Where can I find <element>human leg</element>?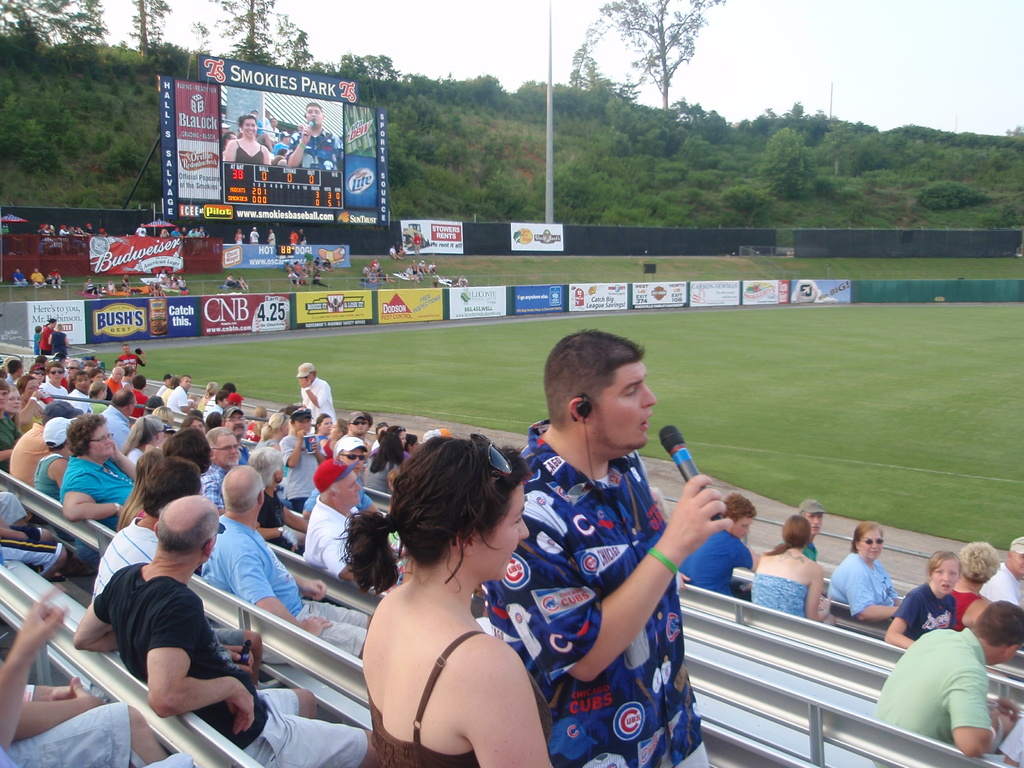
You can find it at 10:700:168:759.
